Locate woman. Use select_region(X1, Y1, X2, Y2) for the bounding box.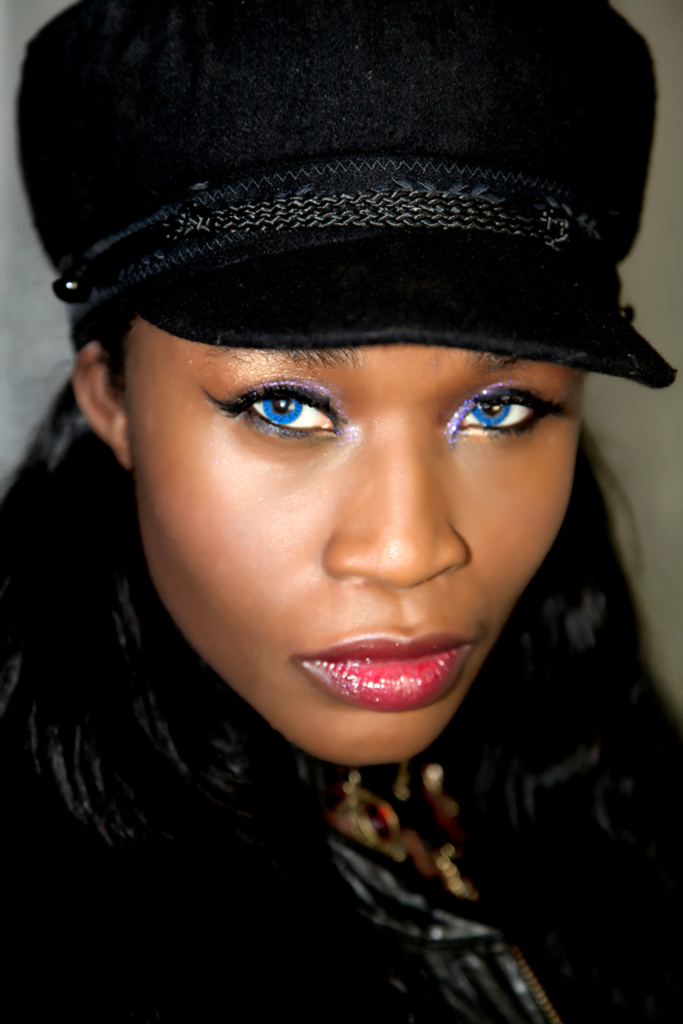
select_region(0, 129, 682, 1001).
